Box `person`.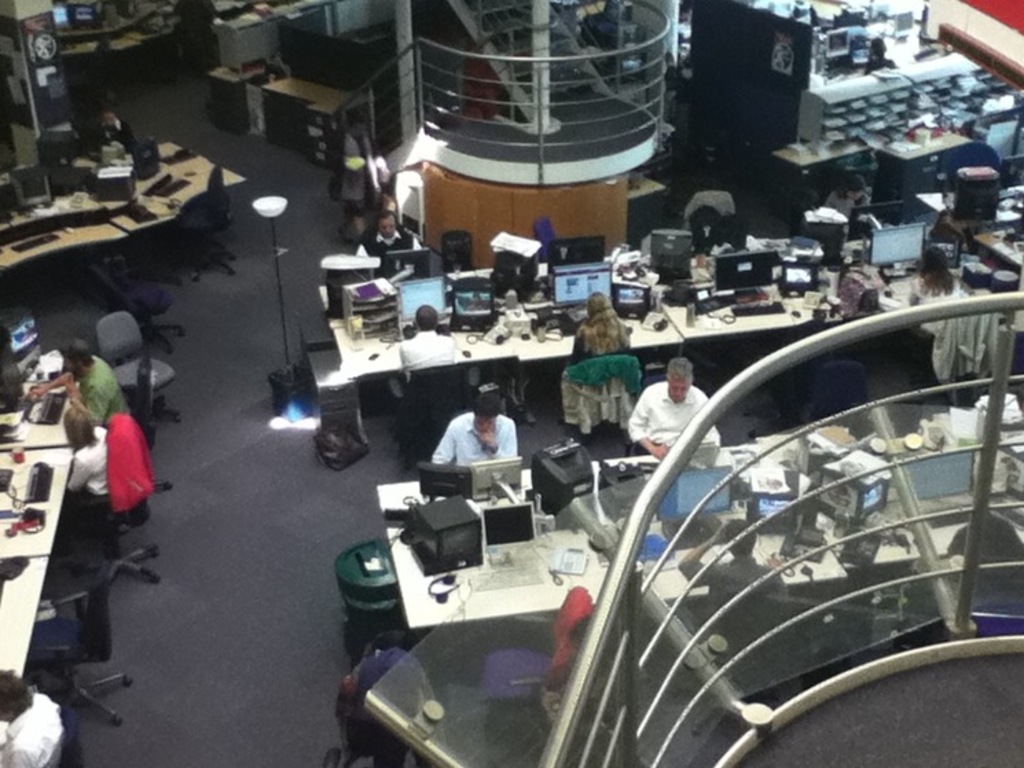
564,300,646,368.
